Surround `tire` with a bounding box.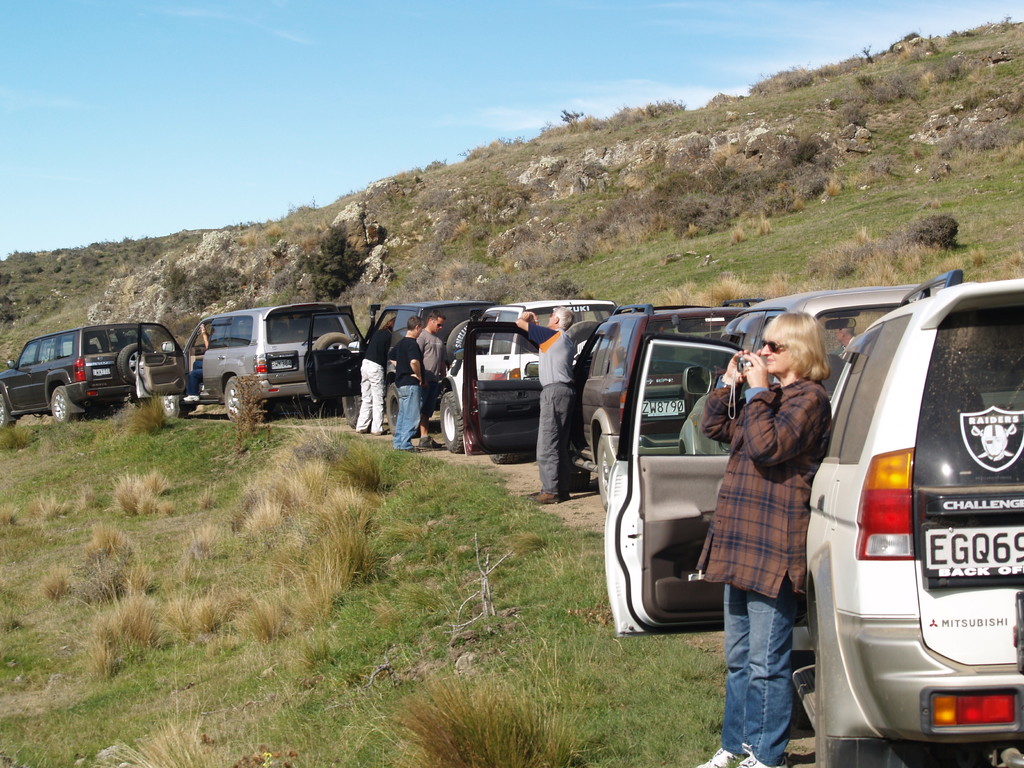
l=52, t=387, r=79, b=423.
